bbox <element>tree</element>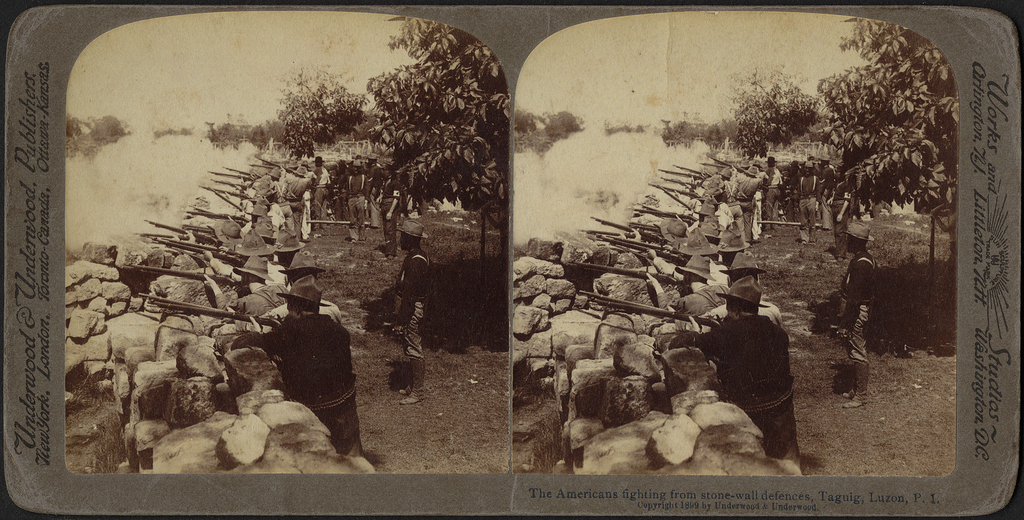
box(804, 17, 959, 268)
